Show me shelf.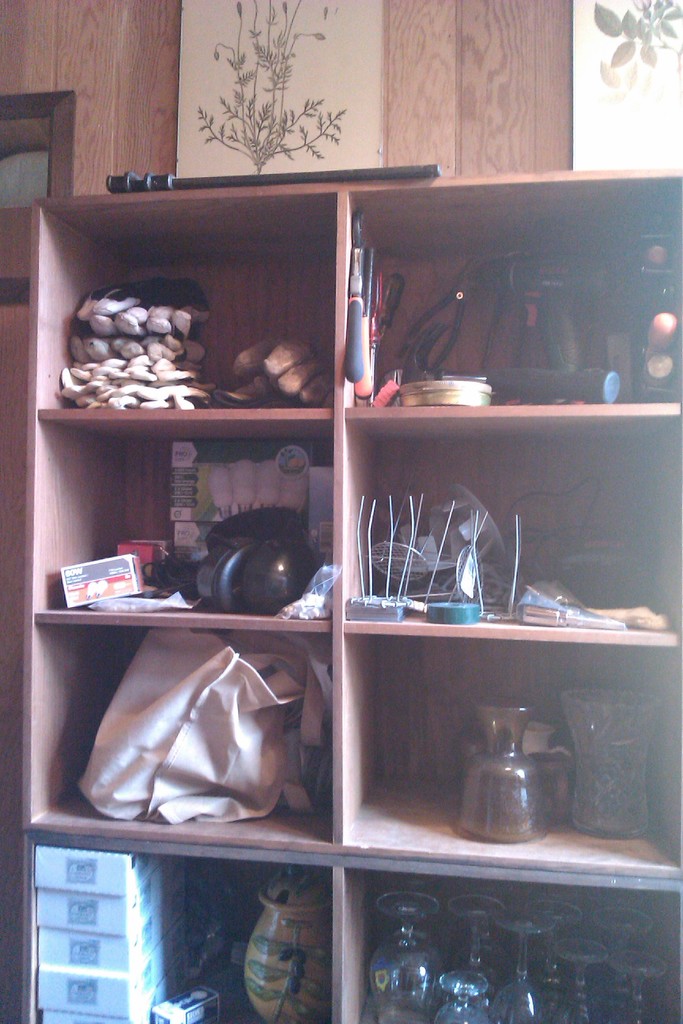
shelf is here: {"left": 346, "top": 619, "right": 682, "bottom": 883}.
